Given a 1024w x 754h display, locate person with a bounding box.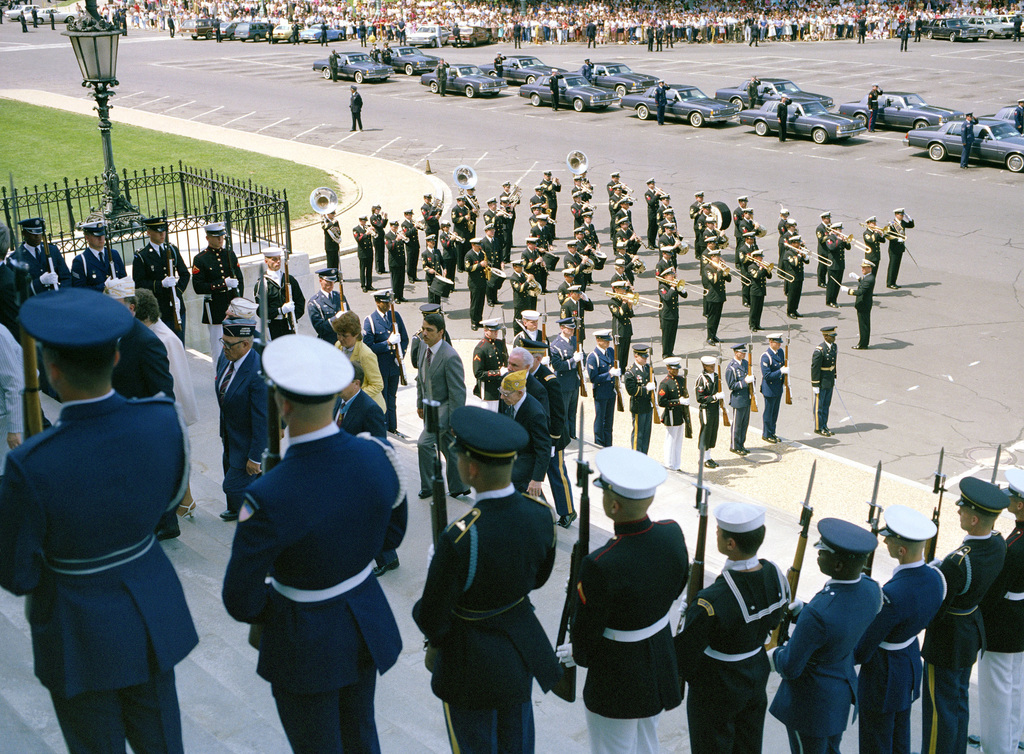
Located: crop(580, 57, 593, 86).
